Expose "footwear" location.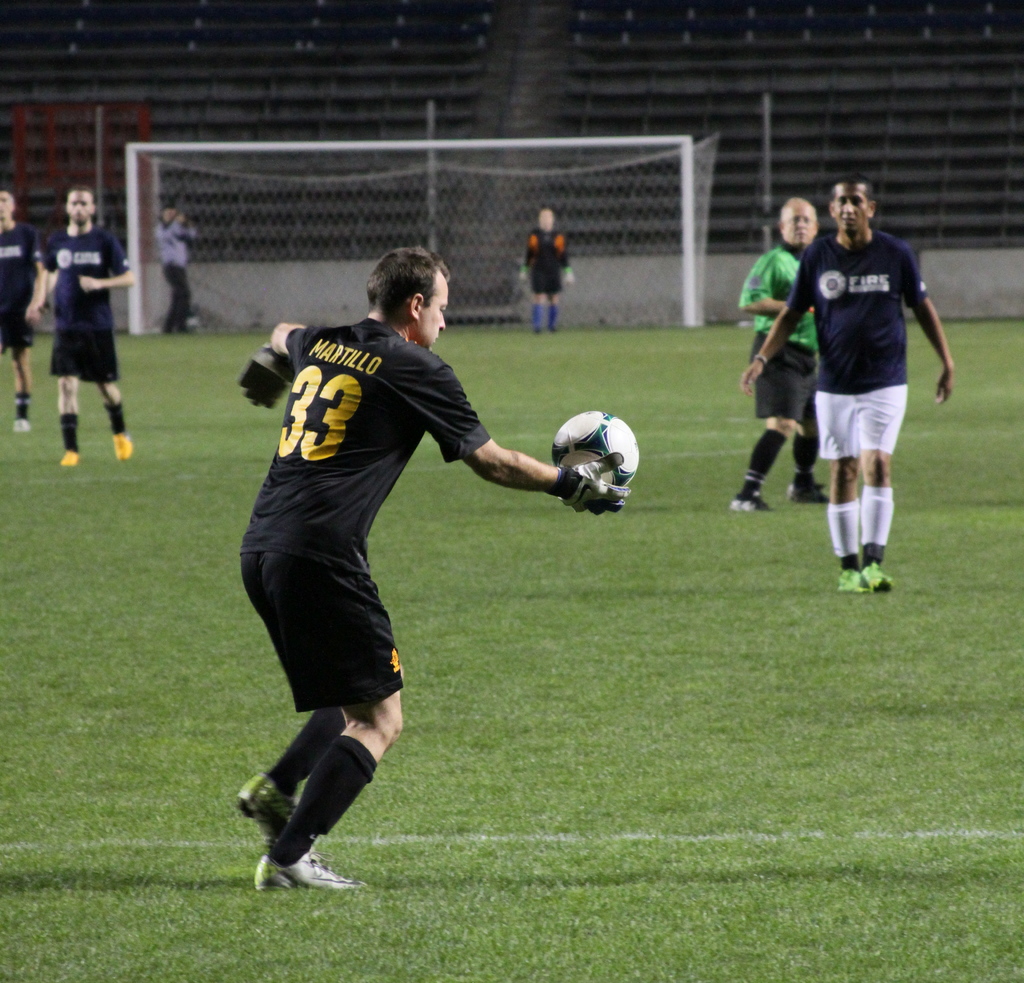
Exposed at (x1=838, y1=562, x2=878, y2=593).
